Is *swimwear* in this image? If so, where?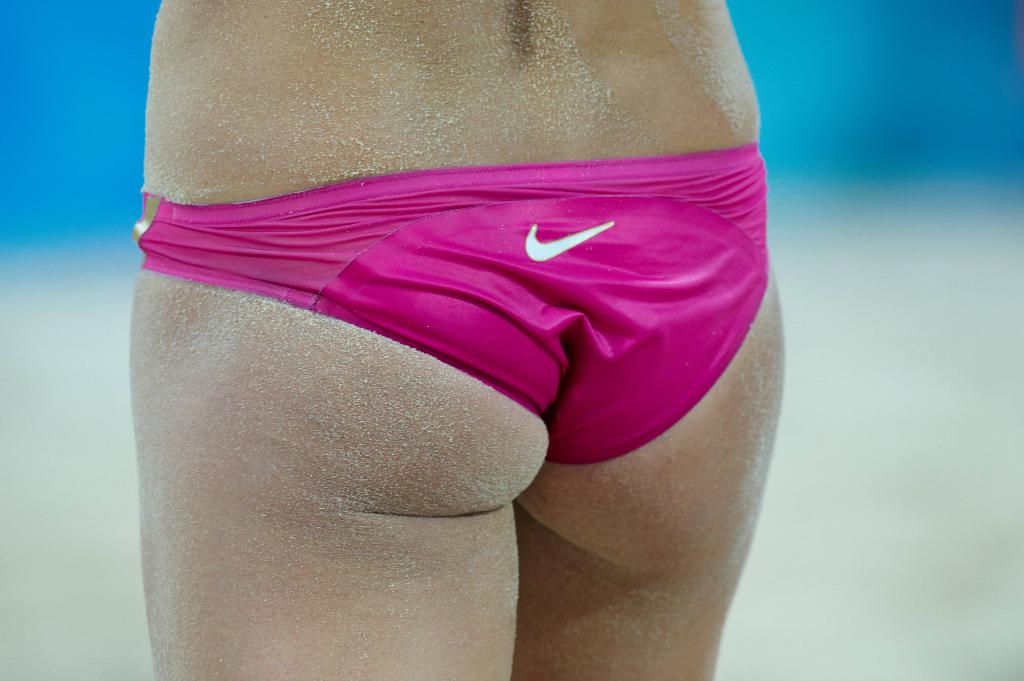
Yes, at [130, 142, 773, 460].
